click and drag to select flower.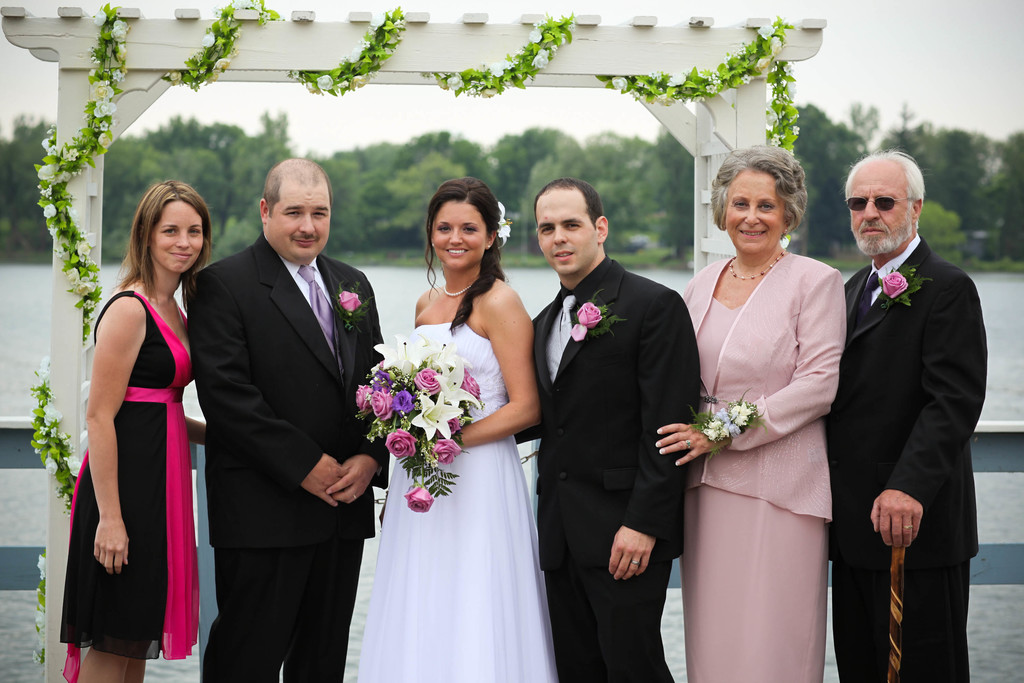
Selection: <region>337, 80, 349, 90</region>.
